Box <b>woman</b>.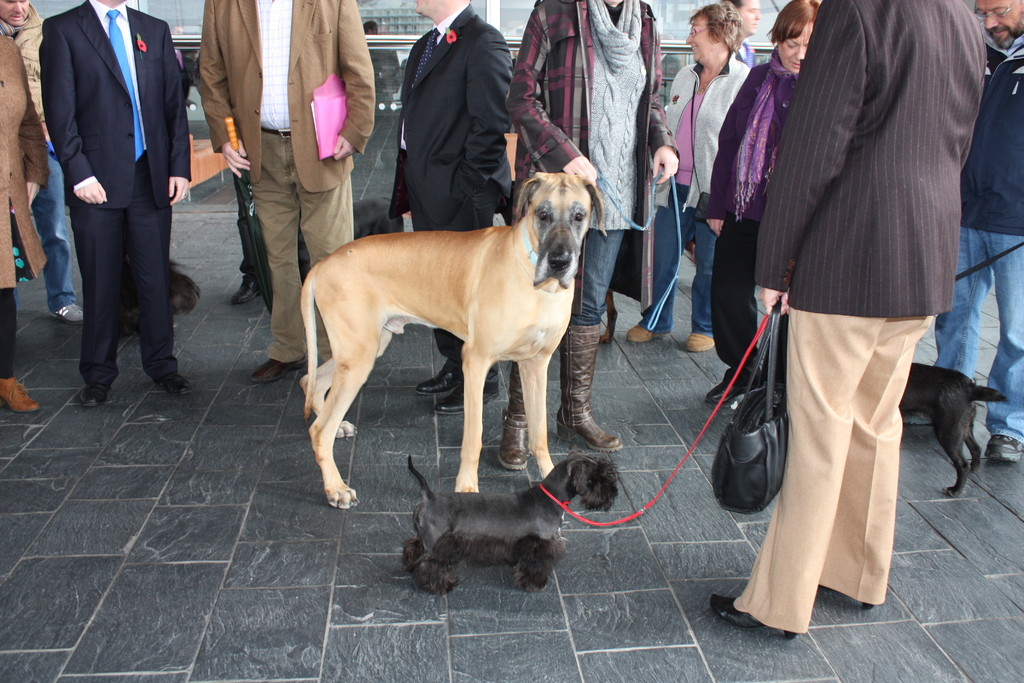
[x1=0, y1=24, x2=51, y2=409].
